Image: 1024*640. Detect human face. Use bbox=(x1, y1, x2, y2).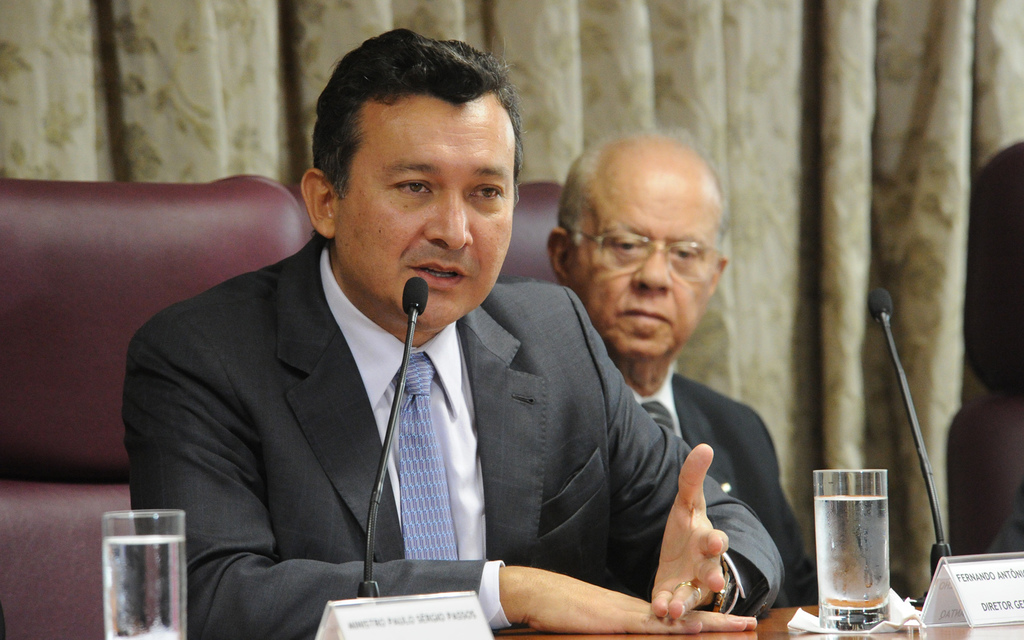
bbox=(341, 94, 514, 328).
